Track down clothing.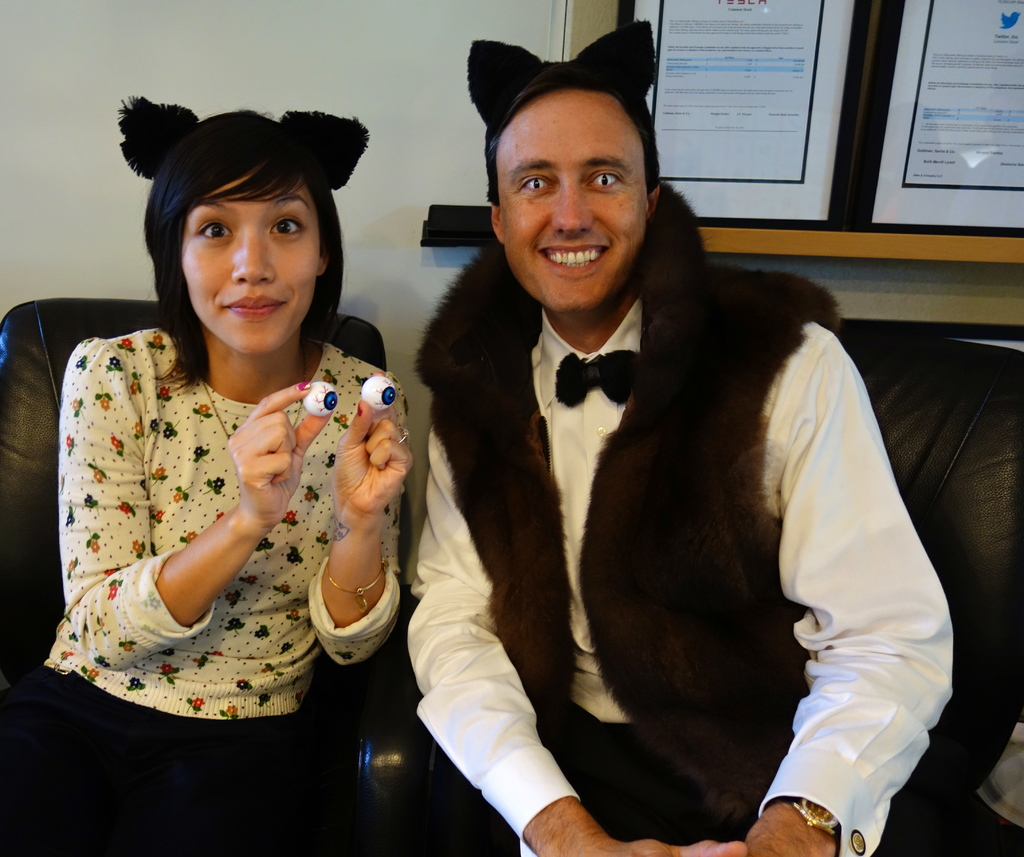
Tracked to (414,181,1007,856).
